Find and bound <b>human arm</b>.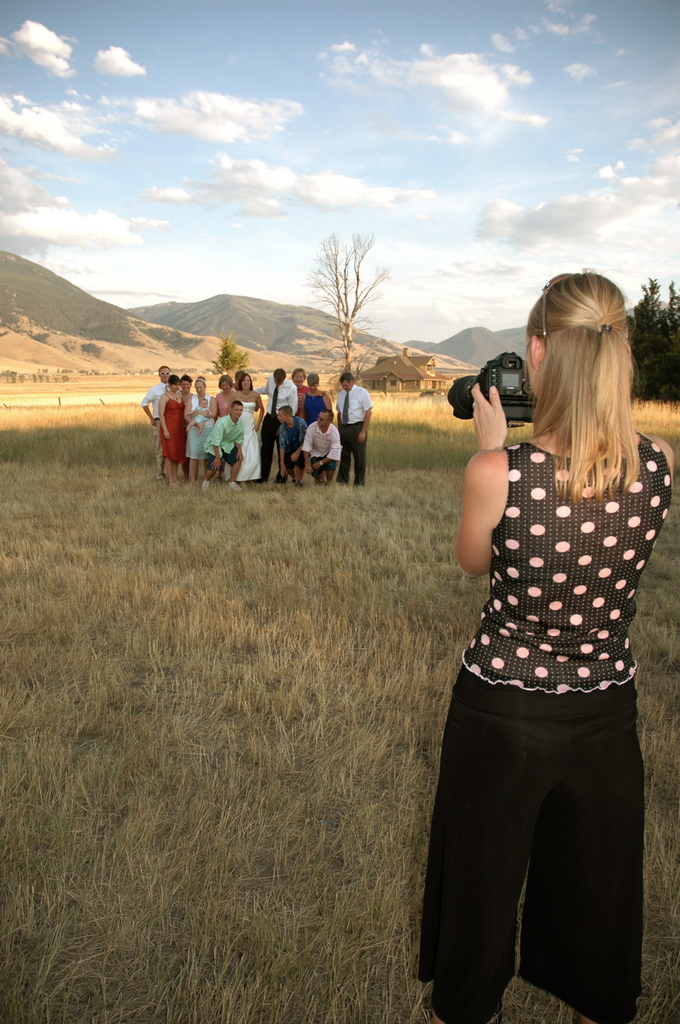
Bound: [left=465, top=440, right=527, bottom=581].
